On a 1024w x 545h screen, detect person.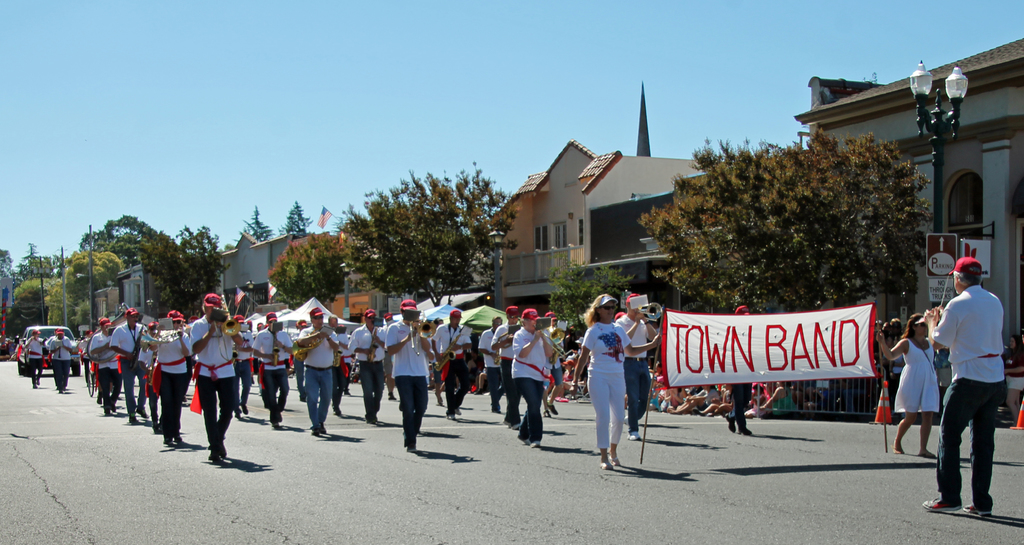
Rect(383, 300, 431, 453).
